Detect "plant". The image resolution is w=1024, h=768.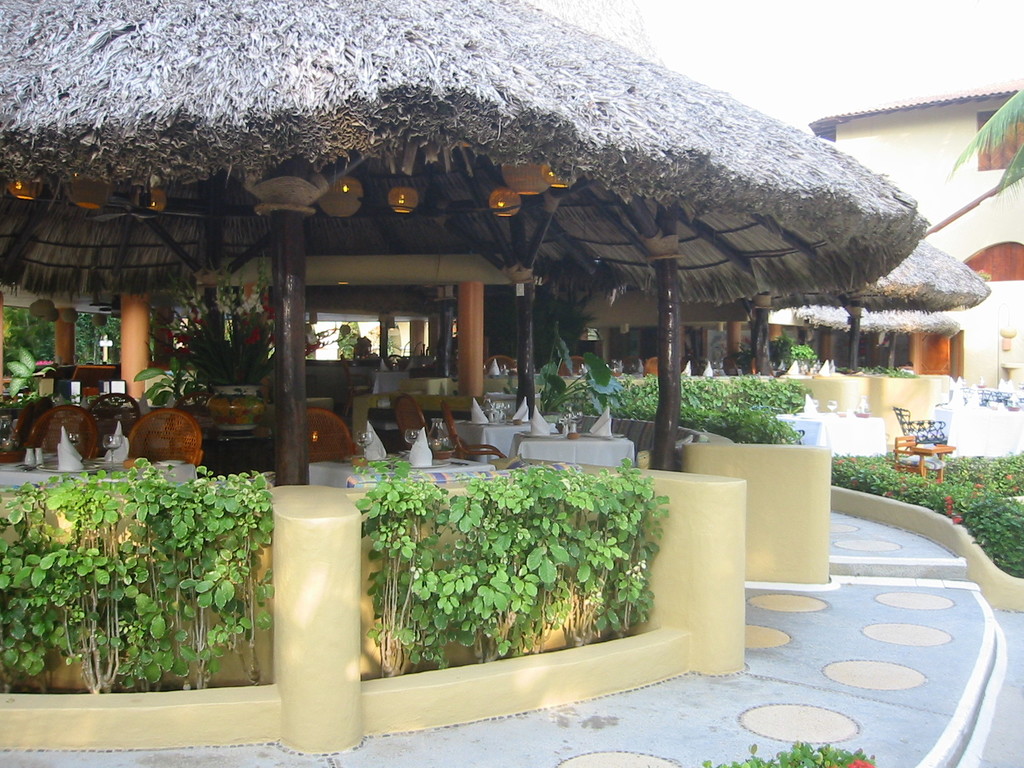
(500, 371, 520, 396).
